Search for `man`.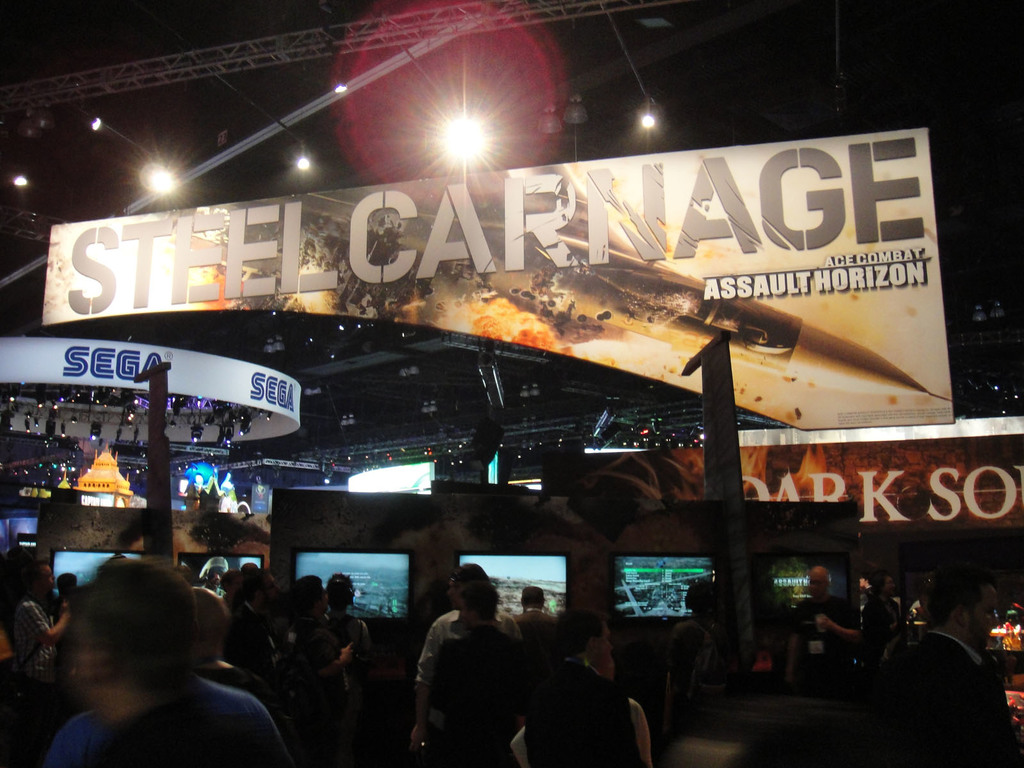
Found at [left=521, top=609, right=637, bottom=767].
